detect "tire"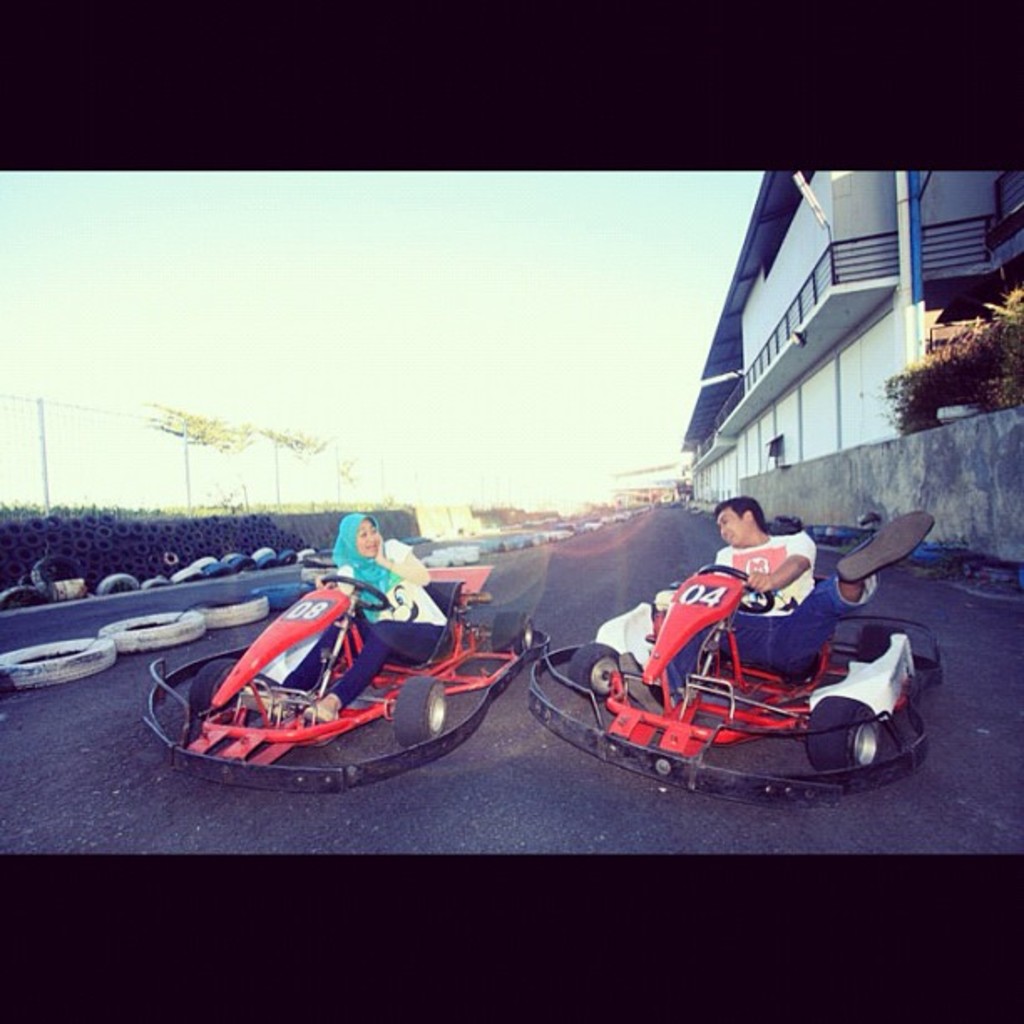
rect(187, 658, 238, 701)
